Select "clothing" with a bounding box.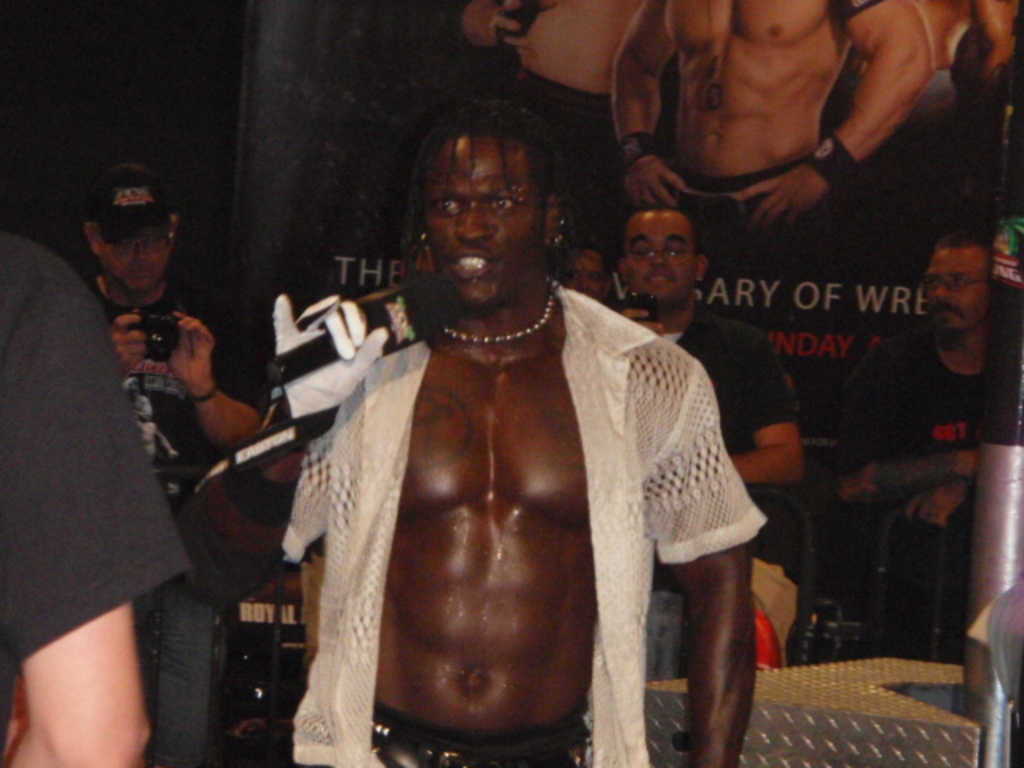
(66, 275, 274, 518).
